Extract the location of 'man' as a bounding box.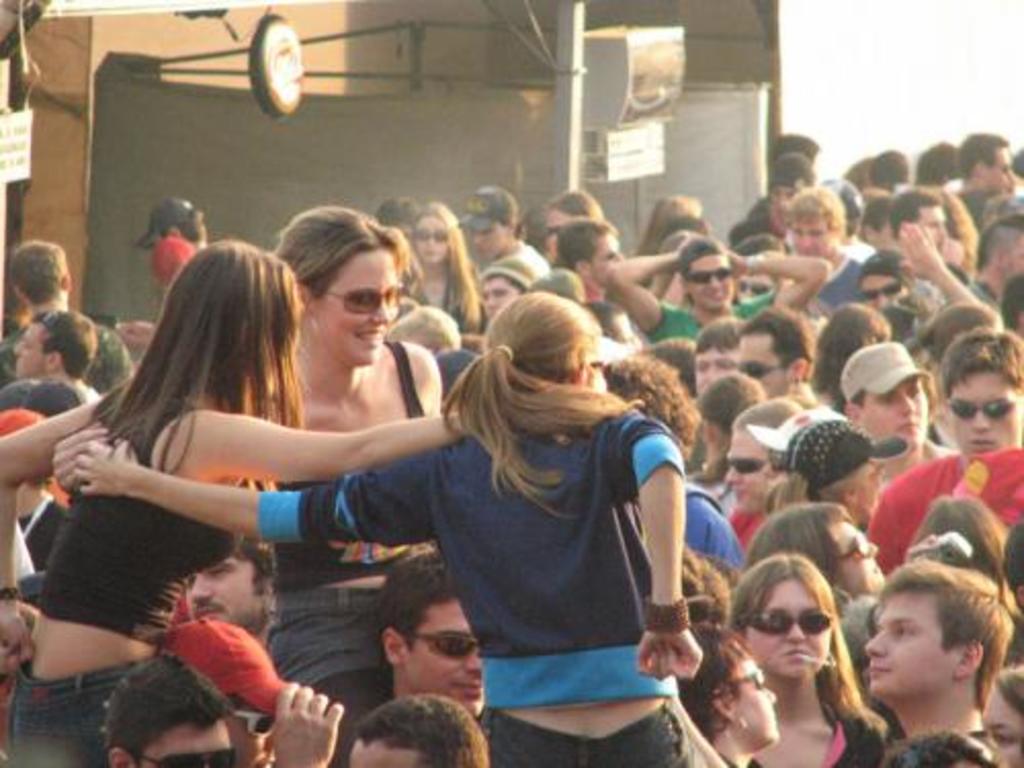
locate(782, 184, 860, 311).
